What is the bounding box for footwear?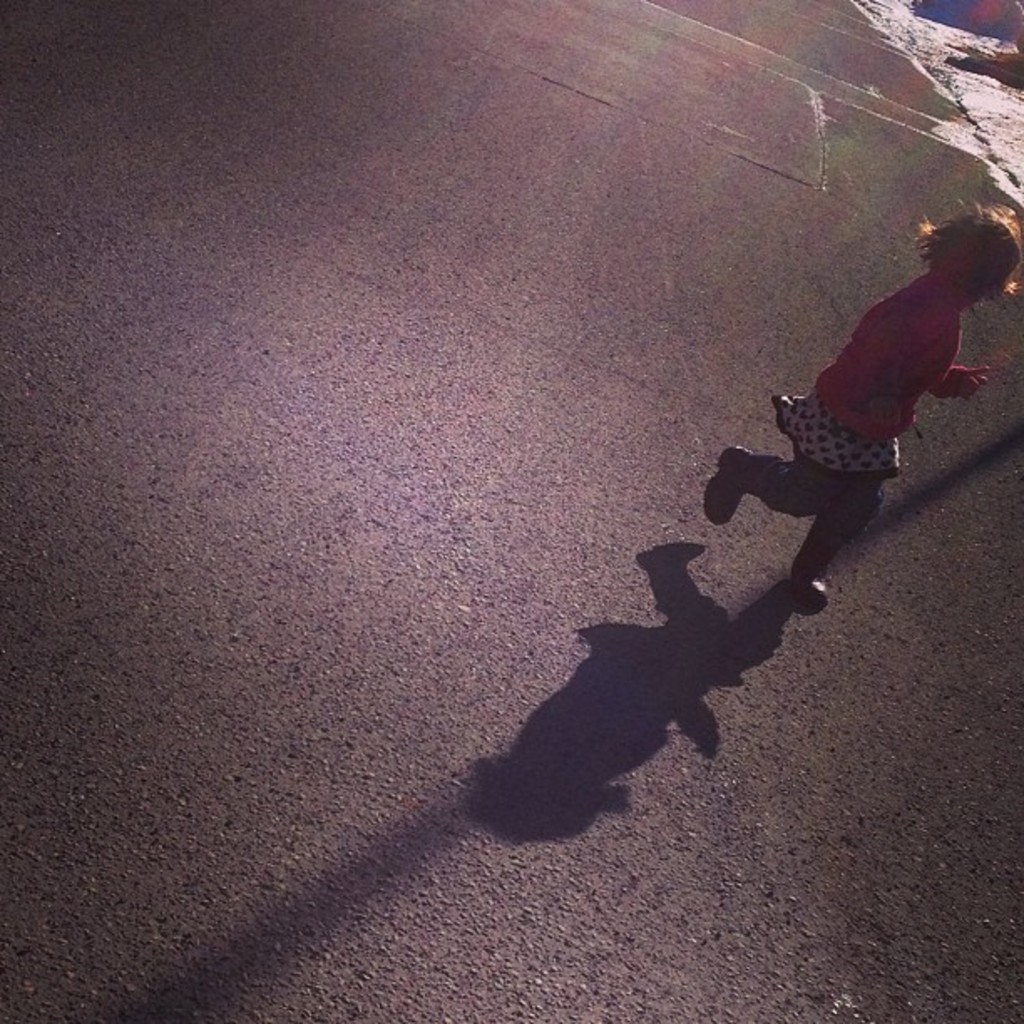
<box>706,447,758,532</box>.
